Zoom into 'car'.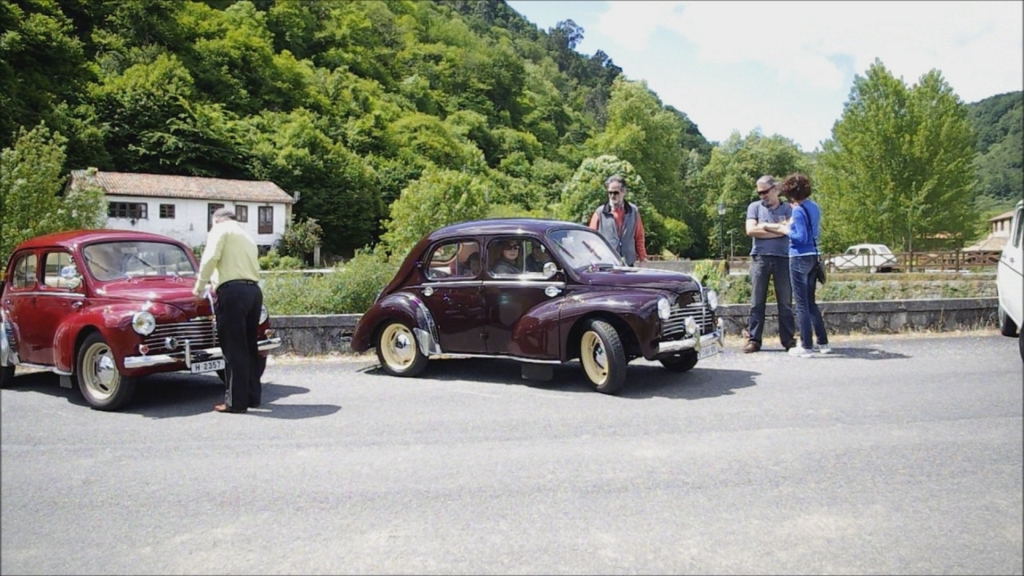
Zoom target: [355,212,715,388].
